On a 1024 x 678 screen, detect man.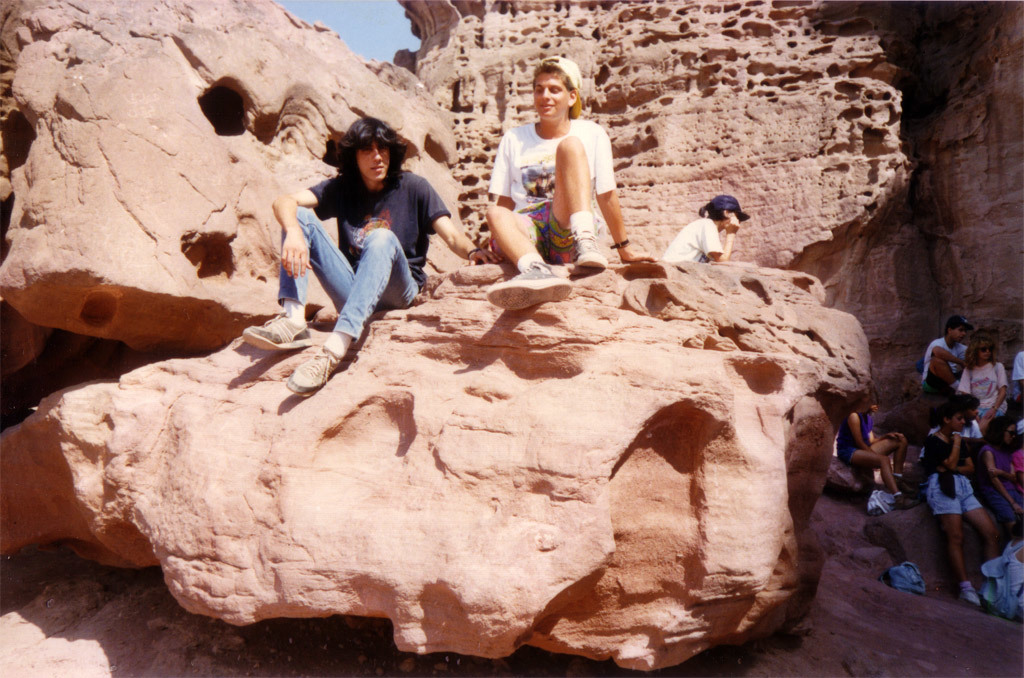
(left=239, top=115, right=497, bottom=392).
